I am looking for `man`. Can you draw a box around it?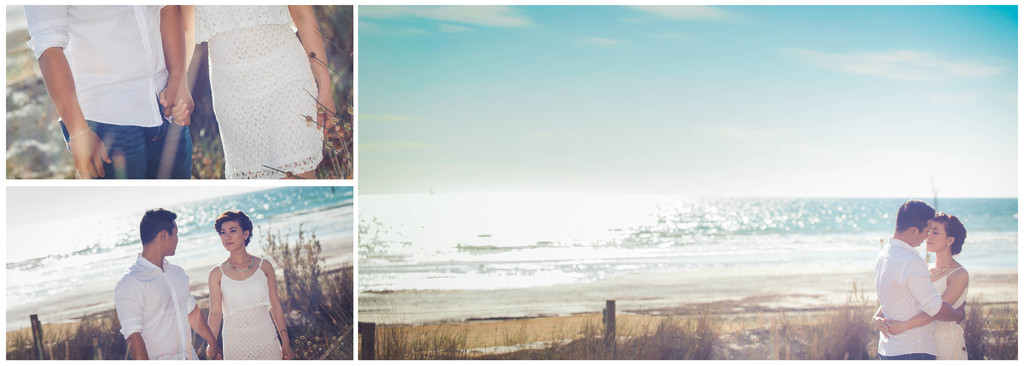
Sure, the bounding box is x1=870 y1=200 x2=968 y2=354.
